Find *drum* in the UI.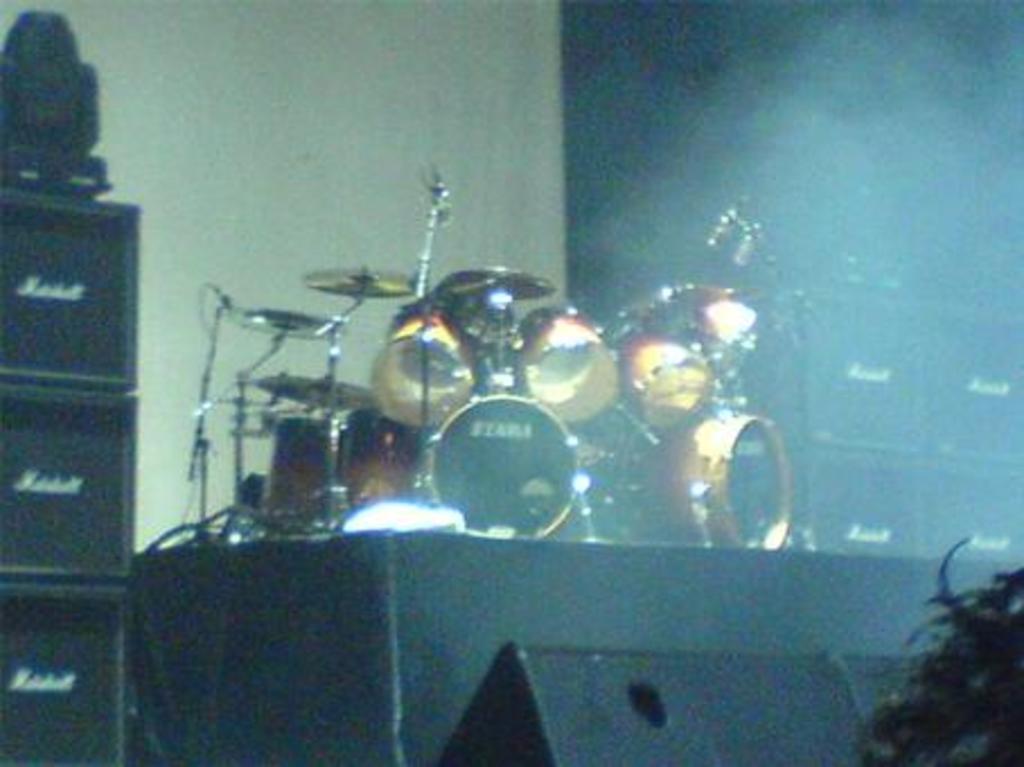
UI element at x1=368, y1=300, x2=489, y2=431.
